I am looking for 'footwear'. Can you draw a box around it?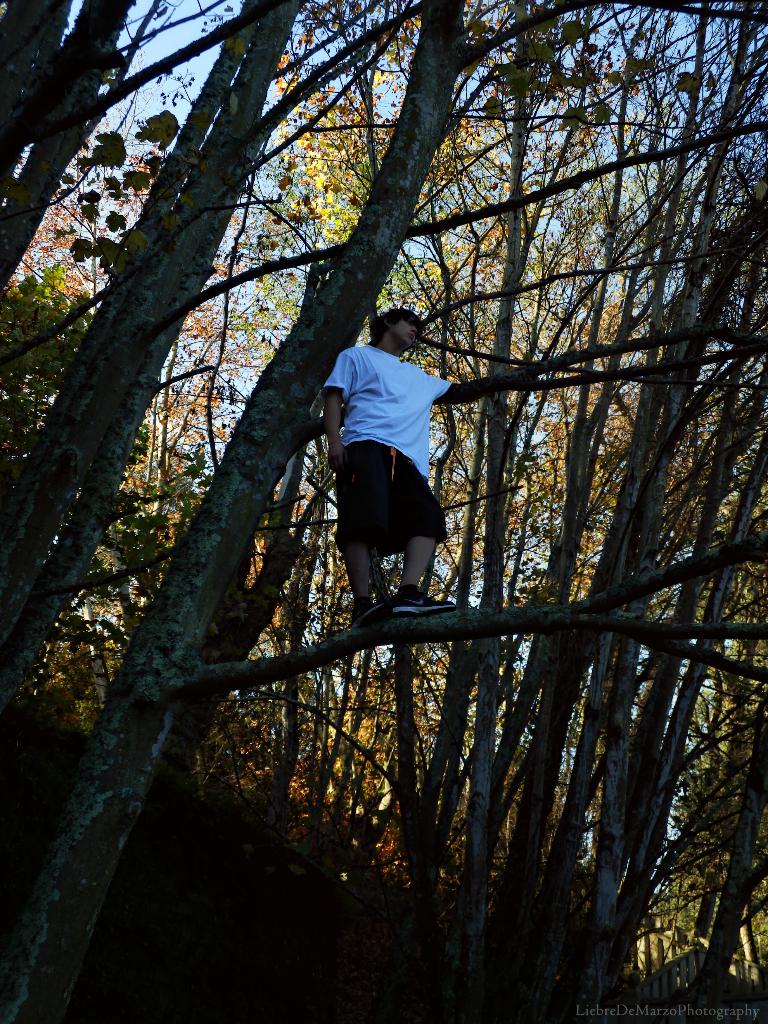
Sure, the bounding box is bbox=(390, 582, 458, 616).
